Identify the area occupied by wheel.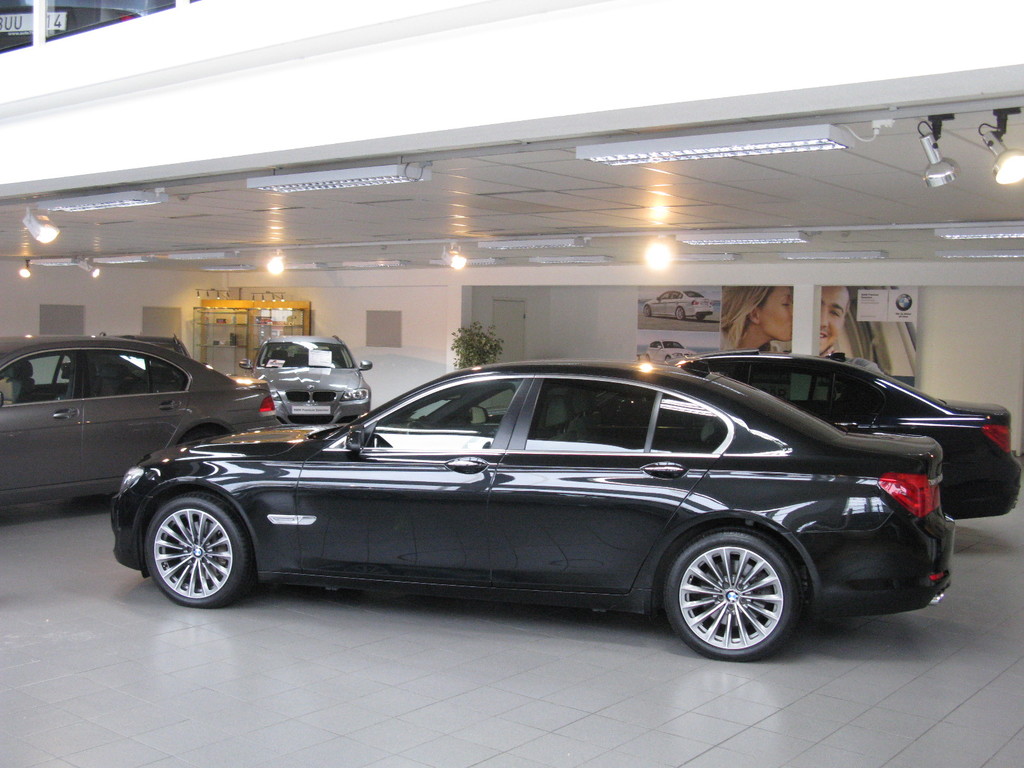
Area: (179, 424, 229, 442).
